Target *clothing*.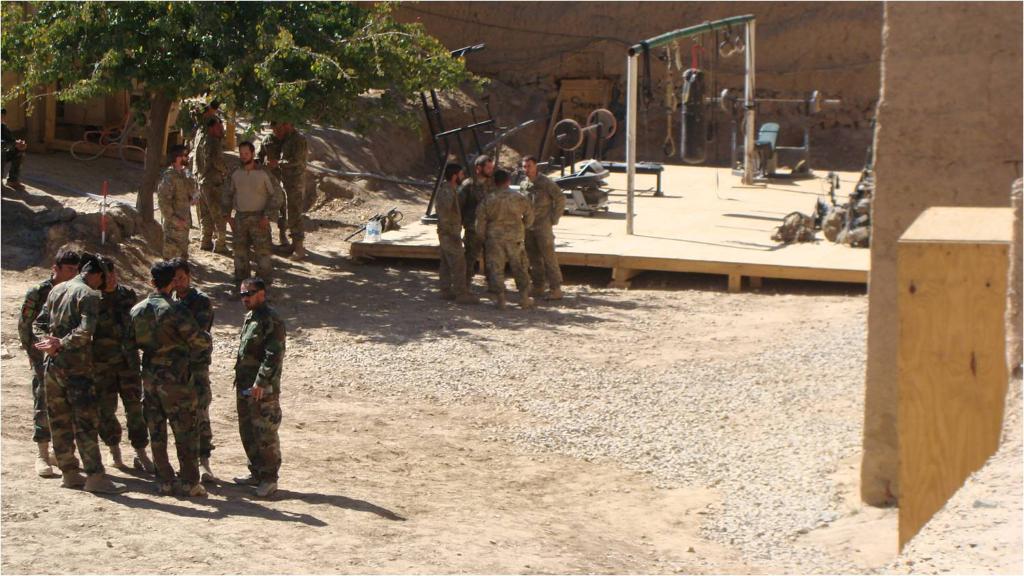
Target region: (x1=517, y1=172, x2=562, y2=285).
